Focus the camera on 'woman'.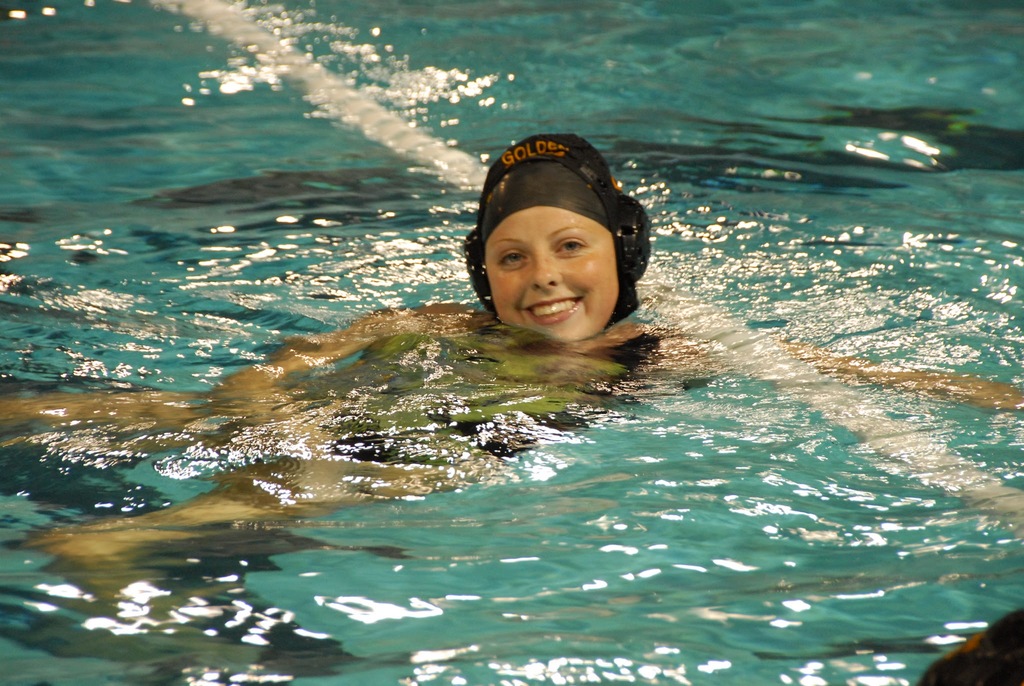
Focus region: bbox=(0, 136, 1023, 664).
